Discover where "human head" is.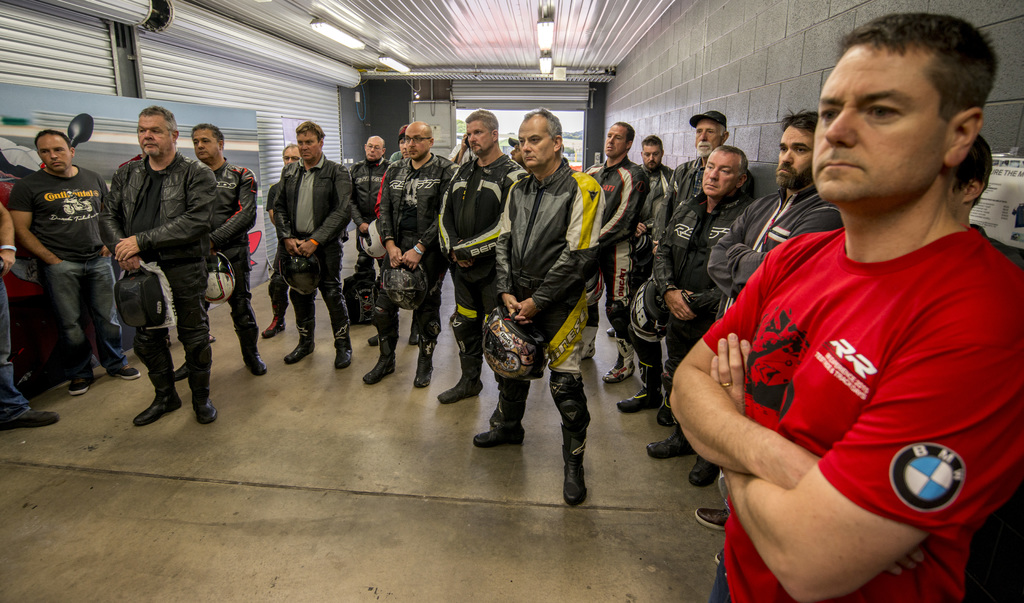
Discovered at x1=797 y1=12 x2=989 y2=216.
